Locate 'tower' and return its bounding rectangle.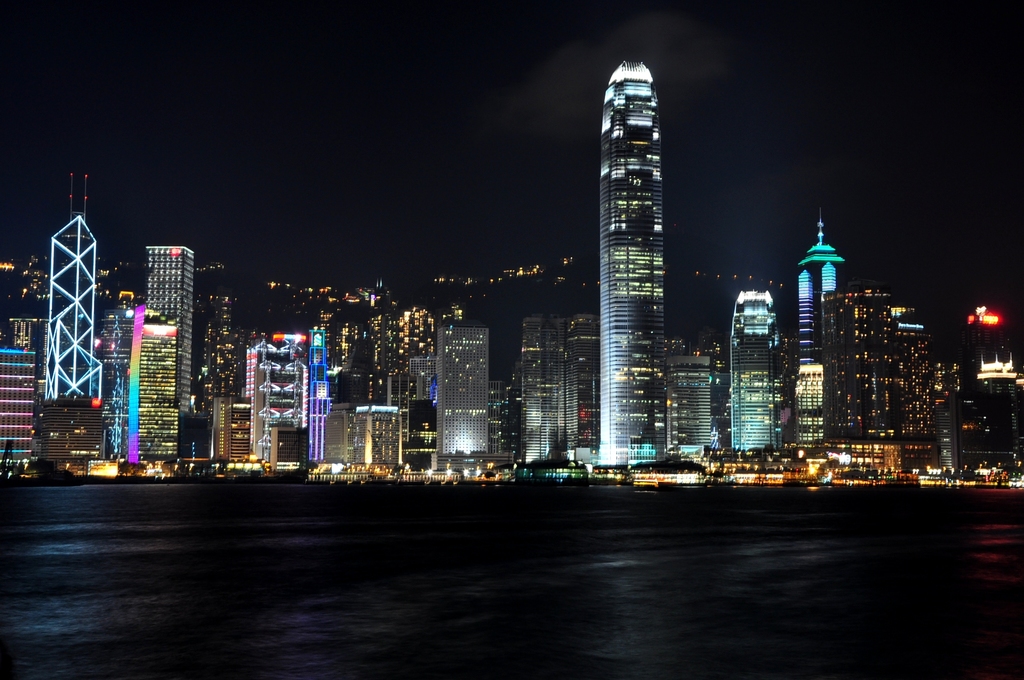
crop(409, 368, 438, 469).
